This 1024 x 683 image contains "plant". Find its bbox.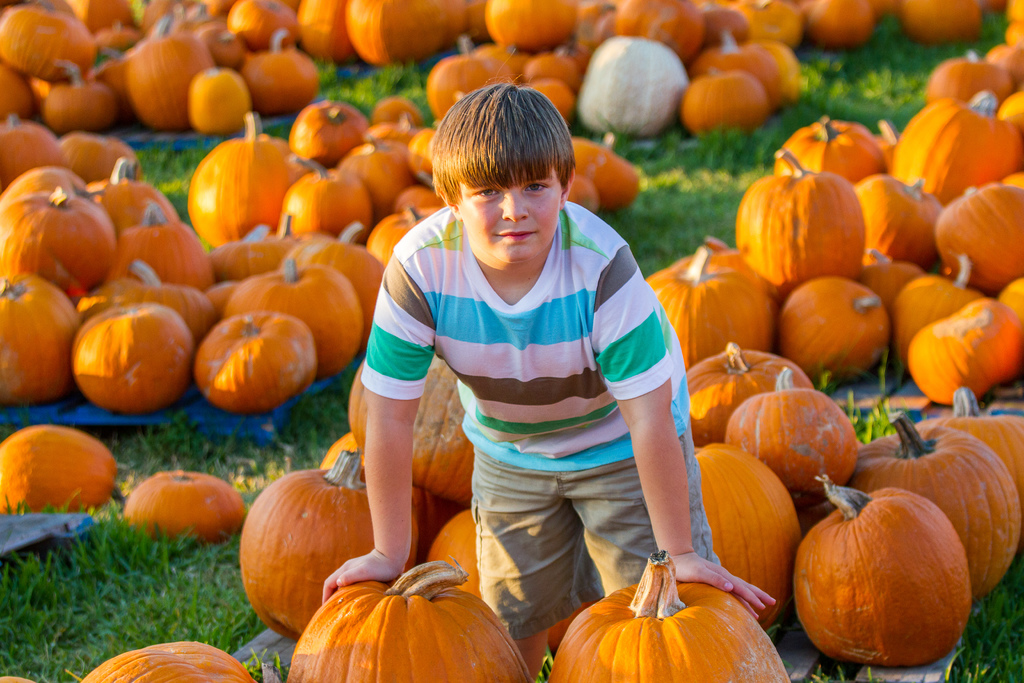
bbox=(817, 342, 908, 446).
